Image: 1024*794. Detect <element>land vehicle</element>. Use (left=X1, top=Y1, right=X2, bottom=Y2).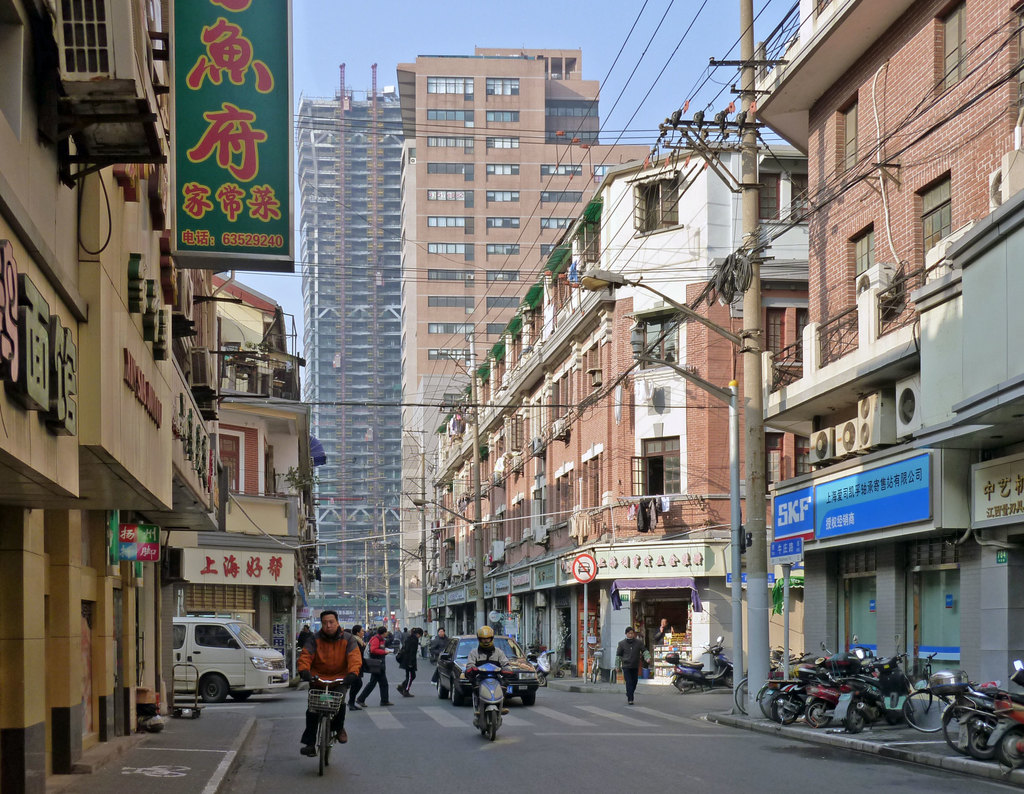
(left=666, top=635, right=730, bottom=693).
